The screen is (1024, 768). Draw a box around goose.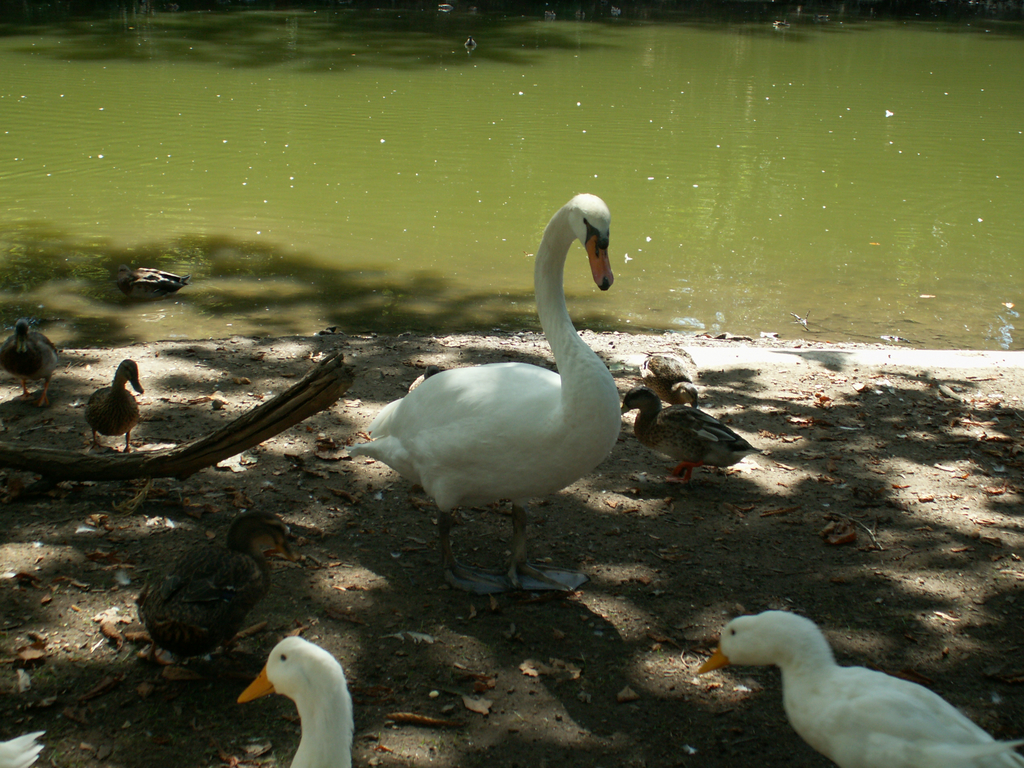
l=240, t=638, r=353, b=767.
